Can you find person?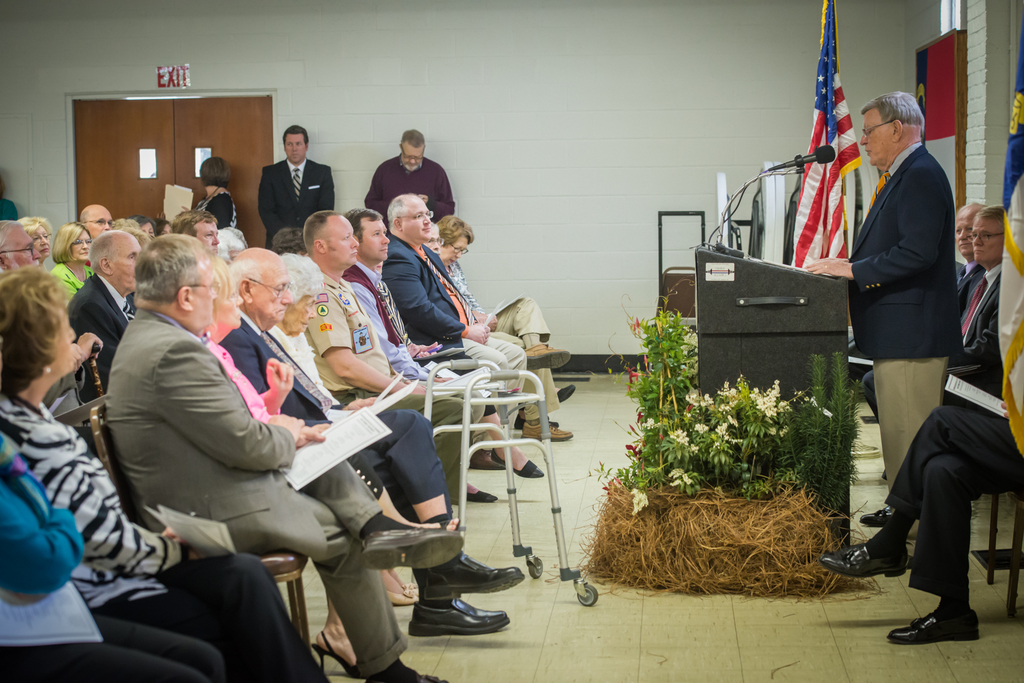
Yes, bounding box: {"x1": 195, "y1": 262, "x2": 401, "y2": 654}.
